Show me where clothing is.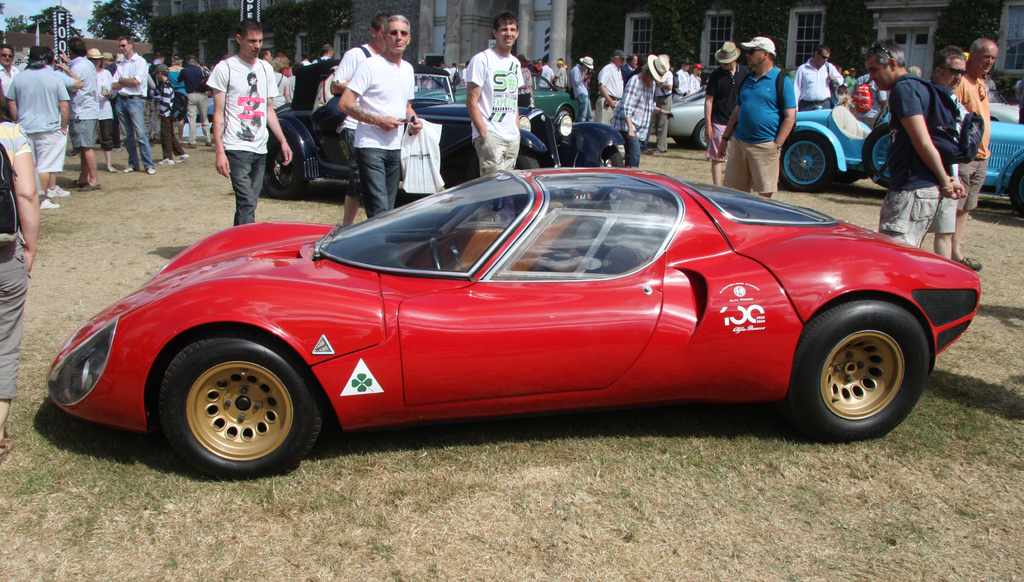
clothing is at Rect(687, 74, 700, 94).
